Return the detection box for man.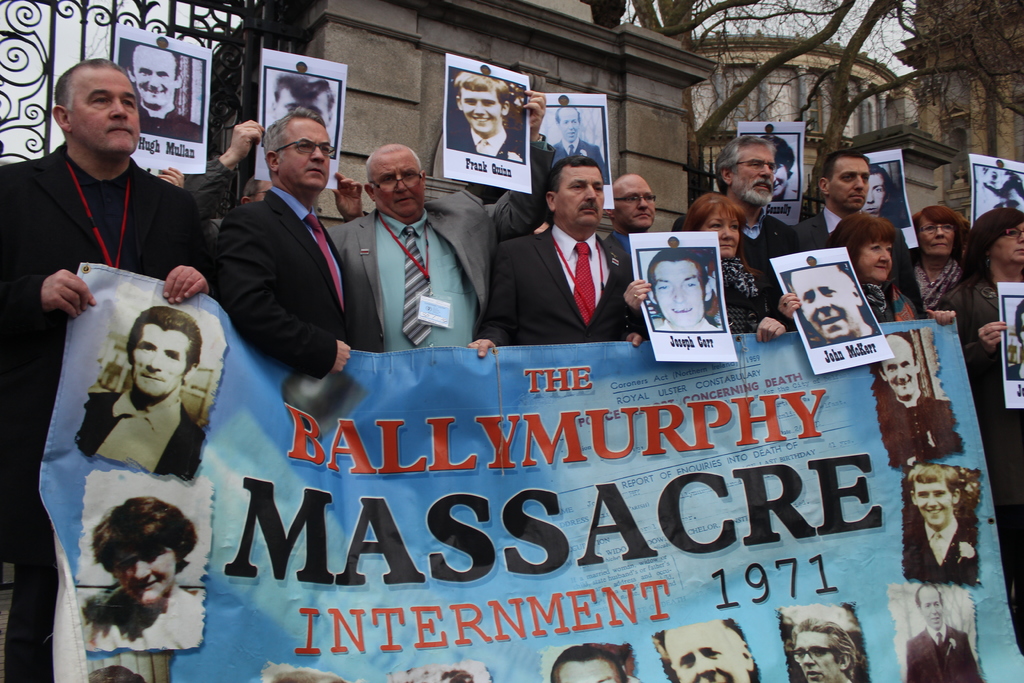
Rect(794, 151, 920, 317).
